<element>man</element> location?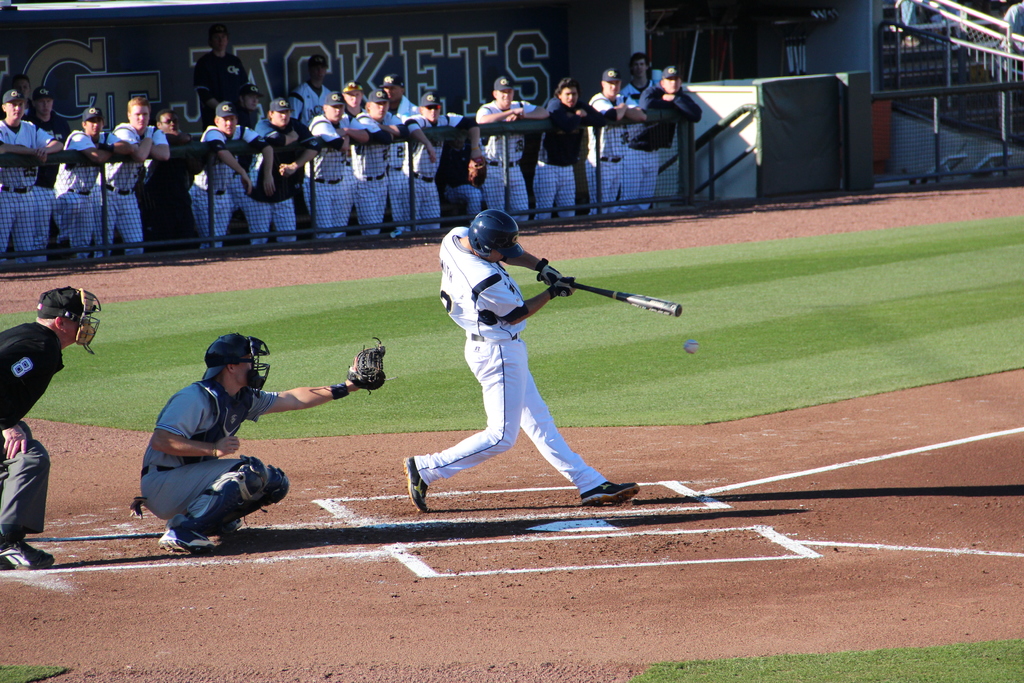
box(182, 101, 274, 250)
